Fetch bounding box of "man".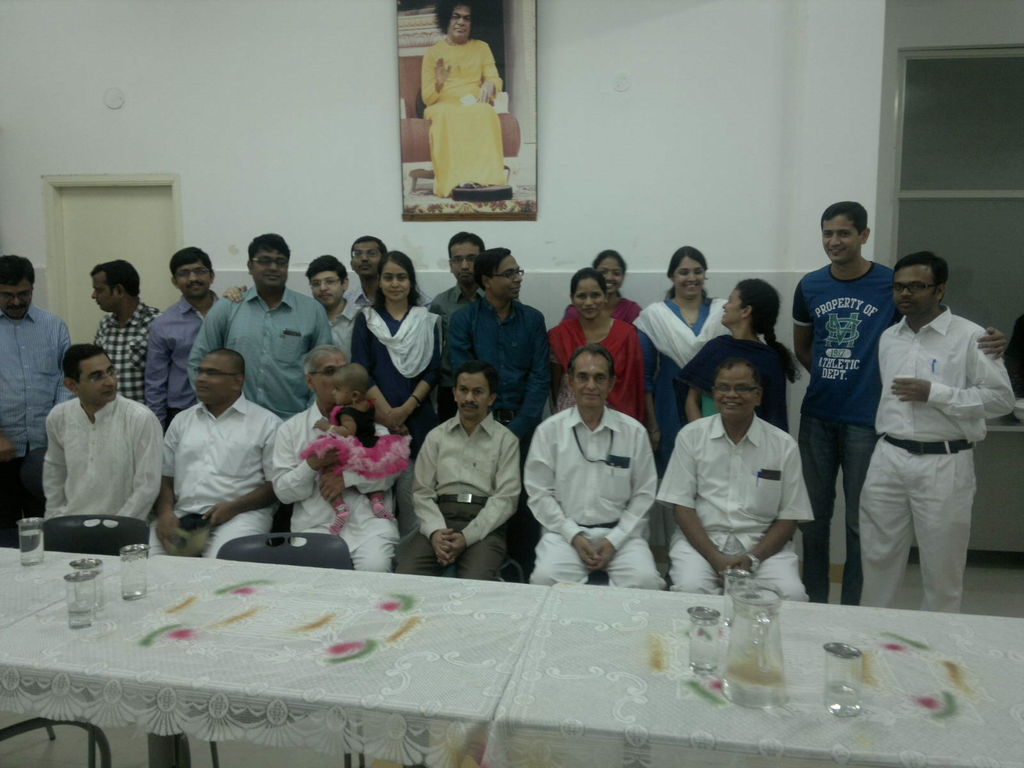
Bbox: select_region(433, 230, 483, 340).
